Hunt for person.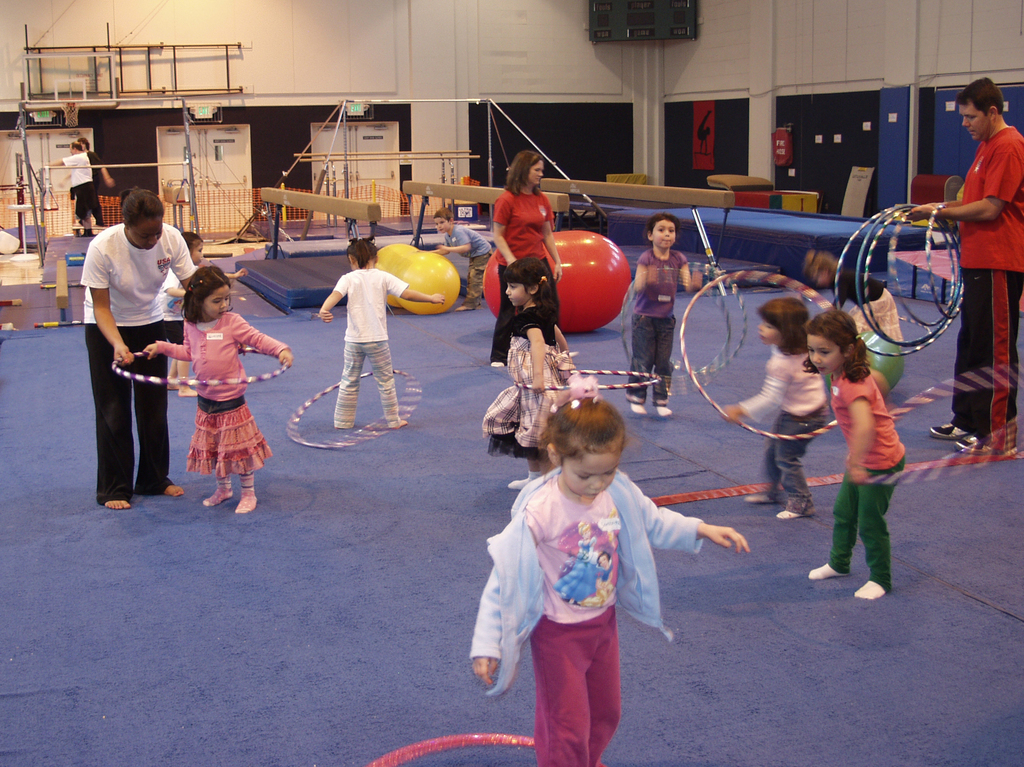
Hunted down at bbox=(415, 209, 494, 312).
